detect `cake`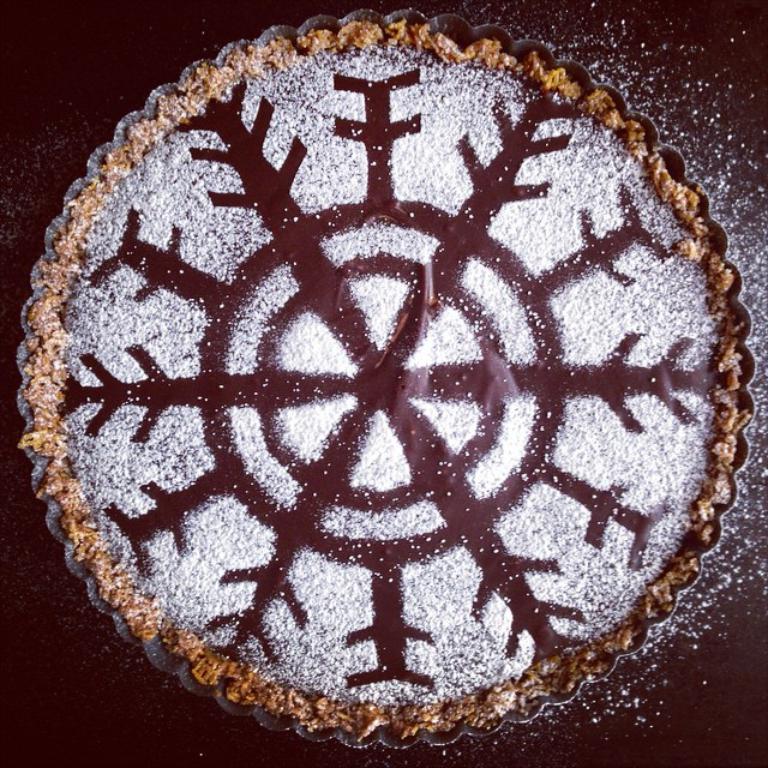
box(12, 5, 750, 758)
